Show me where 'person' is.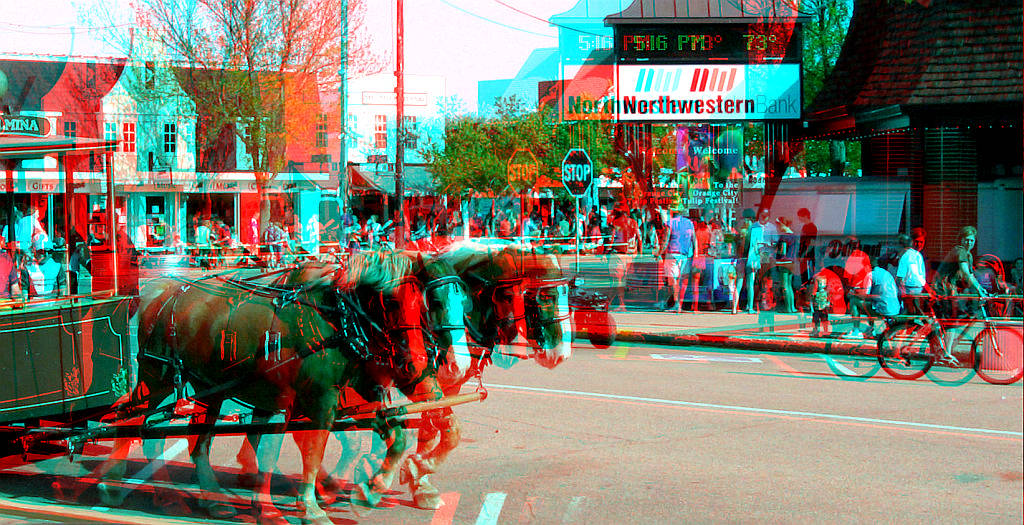
'person' is at crop(797, 208, 817, 306).
